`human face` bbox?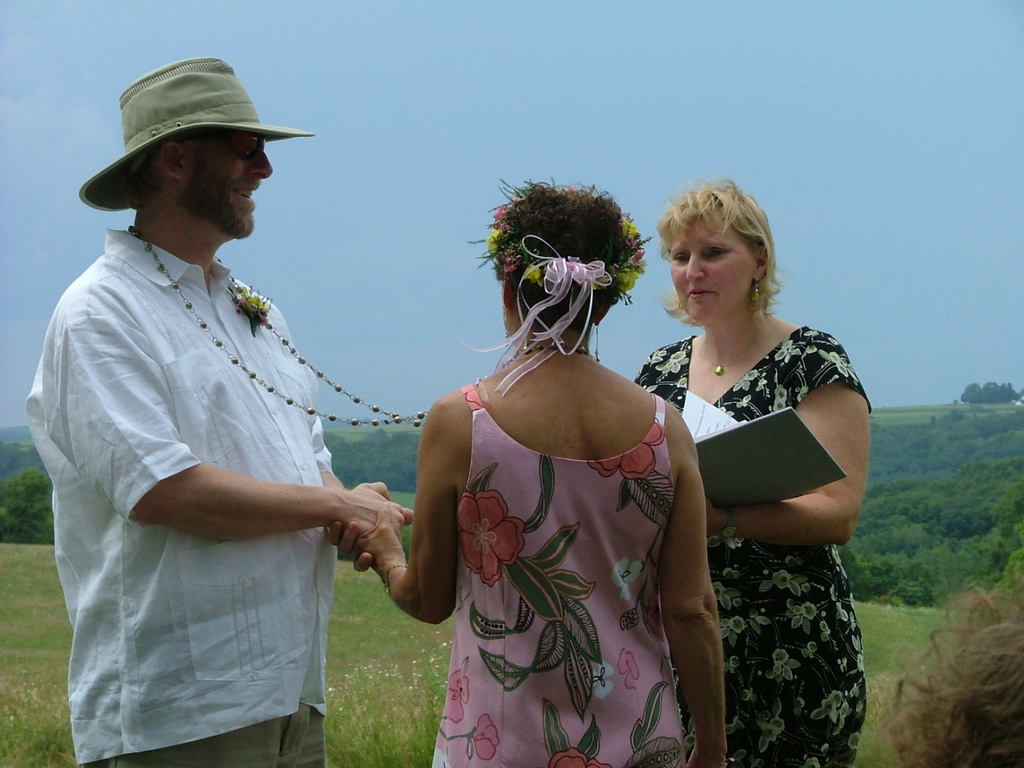
<bbox>674, 218, 749, 325</bbox>
